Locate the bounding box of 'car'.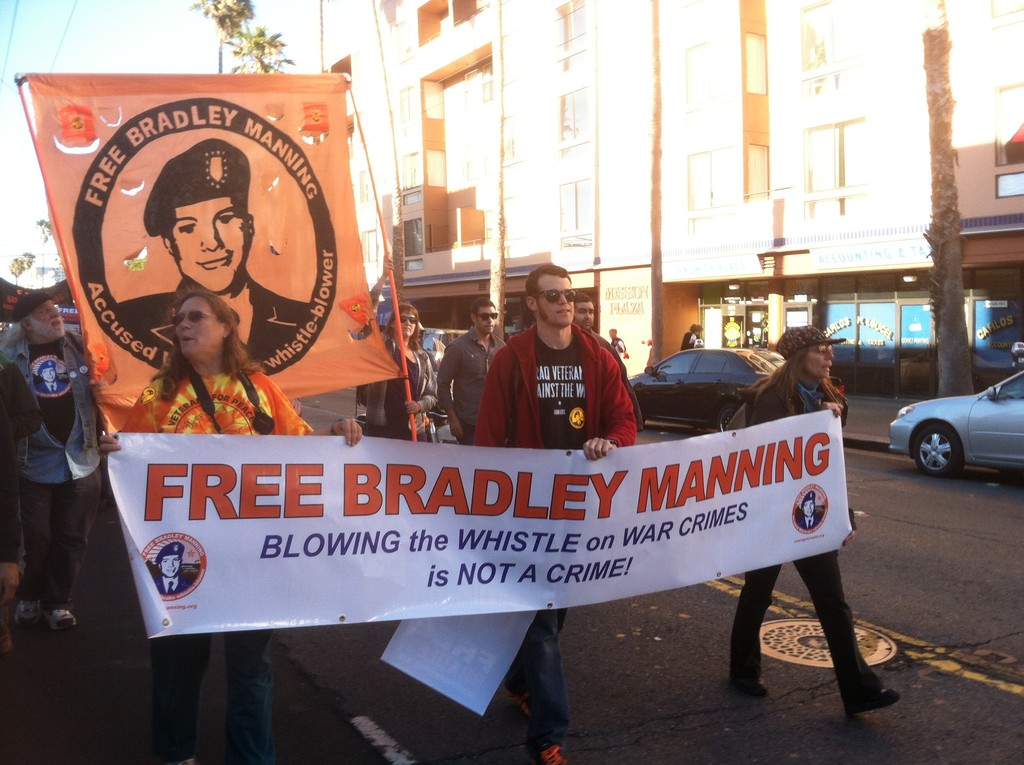
Bounding box: bbox=(628, 337, 845, 437).
